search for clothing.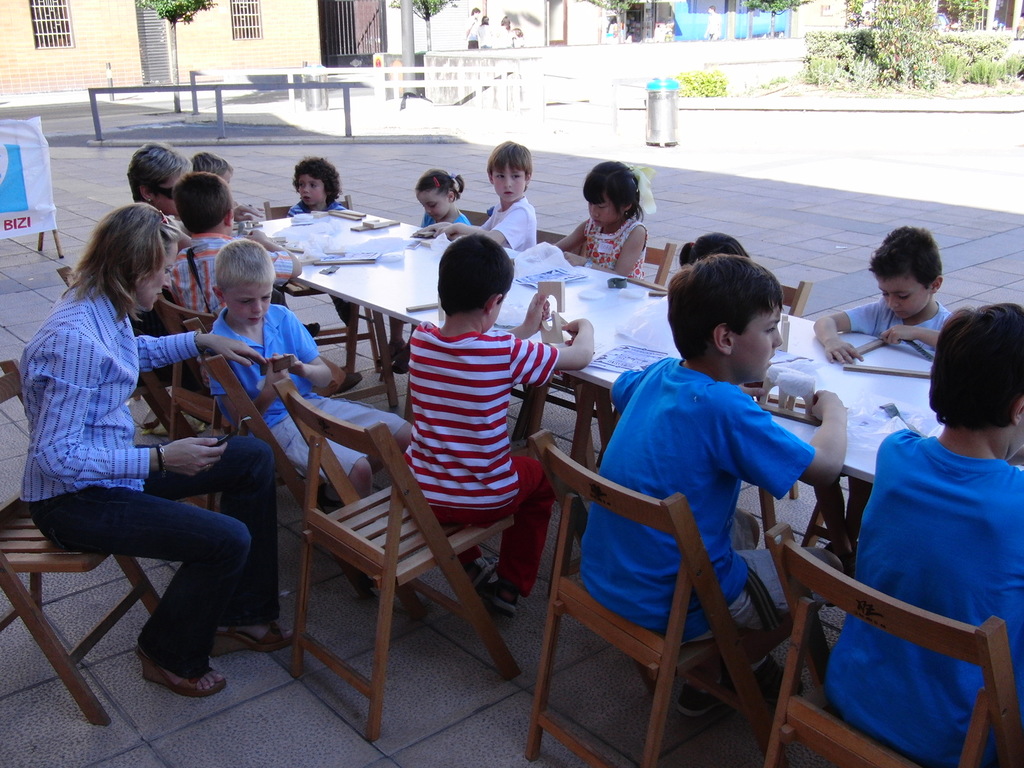
Found at [x1=815, y1=390, x2=1014, y2=726].
